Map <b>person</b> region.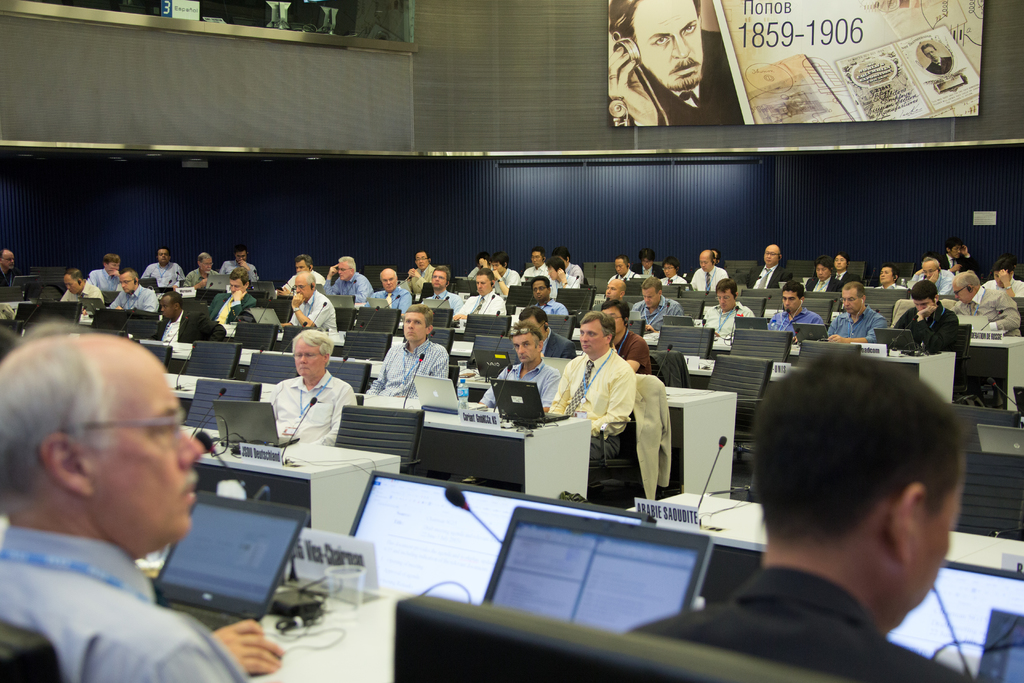
Mapped to (x1=540, y1=257, x2=579, y2=287).
